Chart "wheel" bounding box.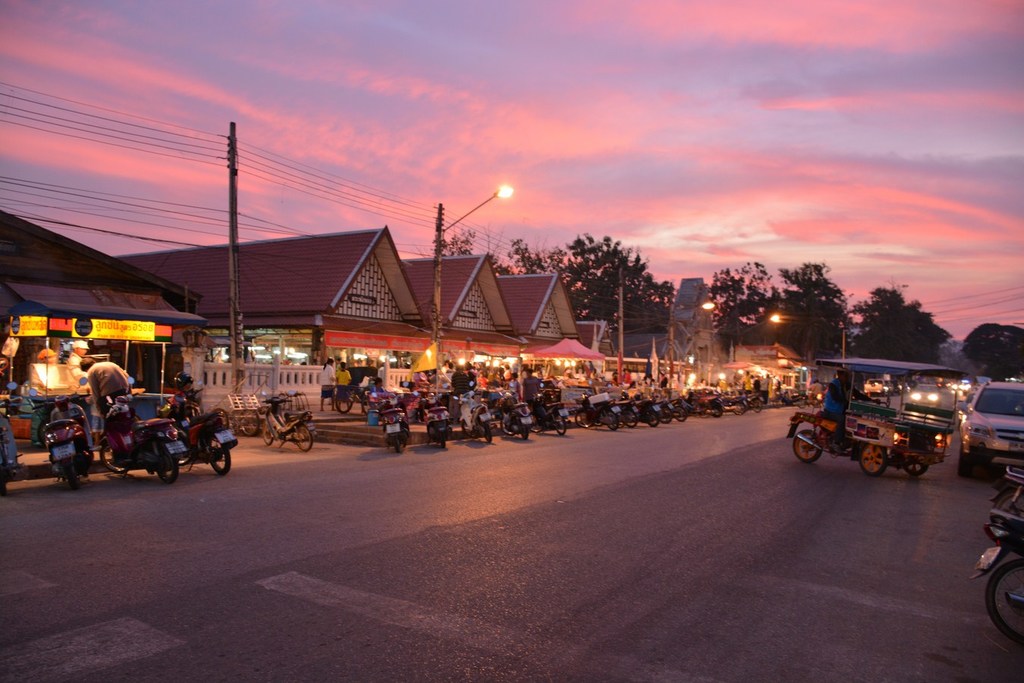
Charted: [156,448,180,482].
